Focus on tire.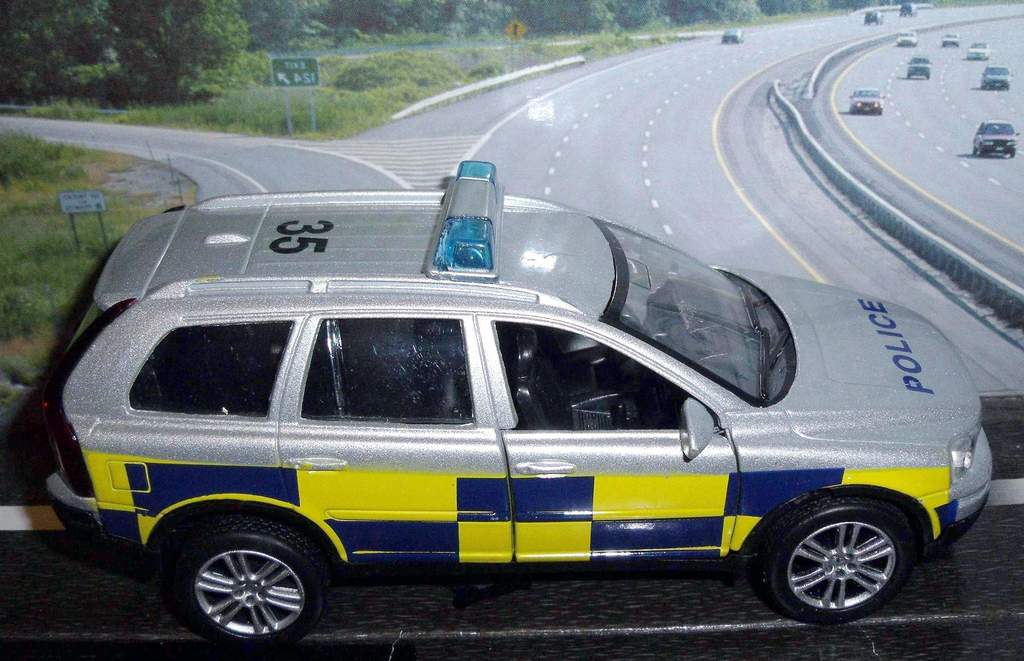
Focused at 1007:145:1018:156.
